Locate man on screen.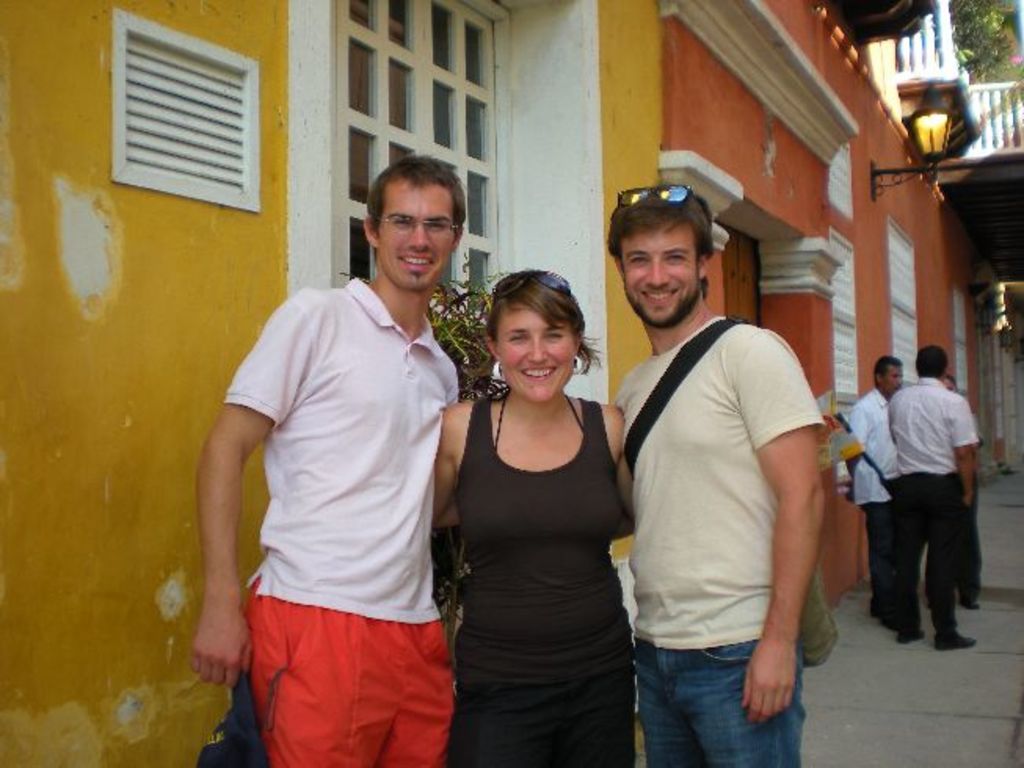
On screen at 881, 335, 986, 644.
